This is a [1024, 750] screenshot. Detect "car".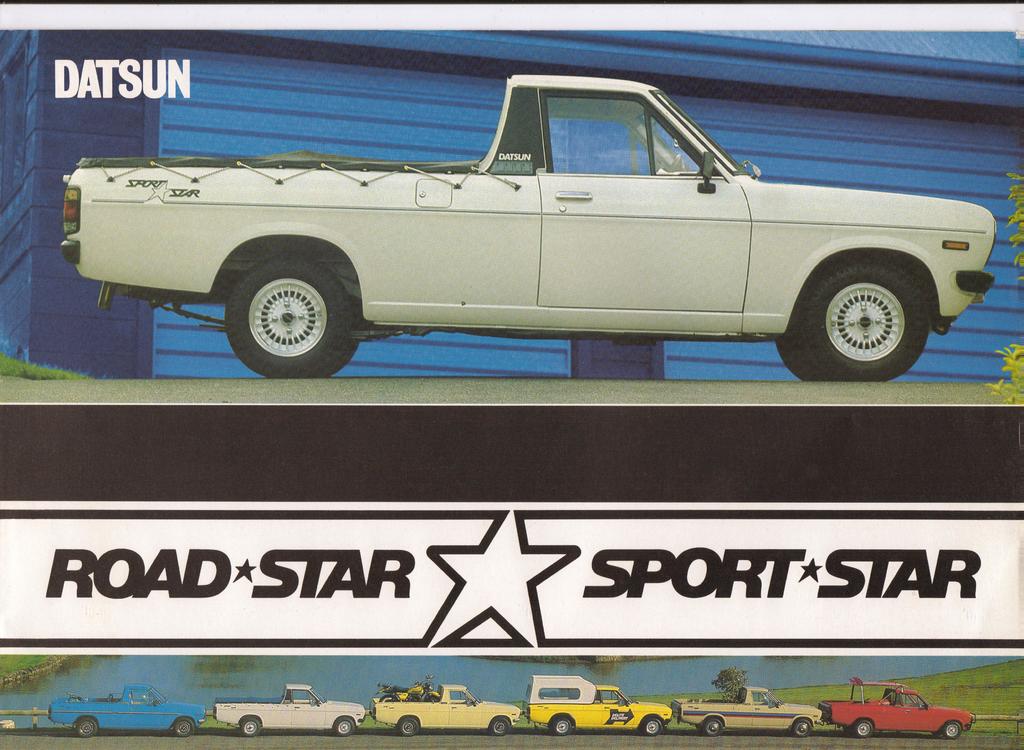
48, 685, 205, 736.
